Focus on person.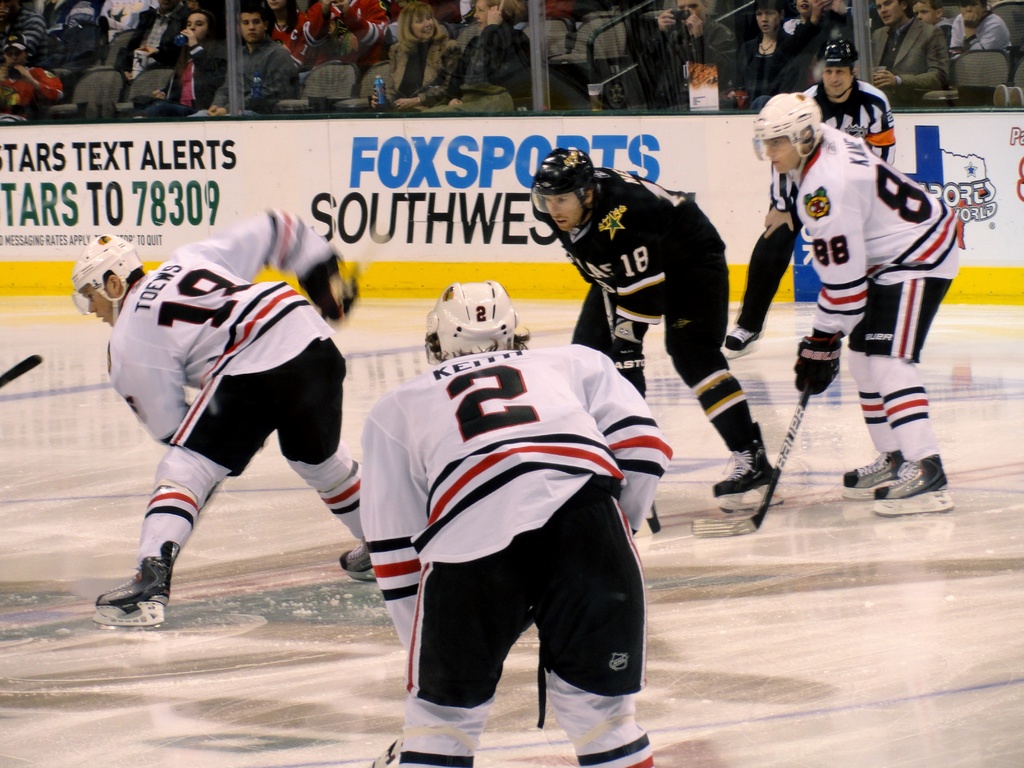
Focused at x1=527 y1=147 x2=787 y2=535.
